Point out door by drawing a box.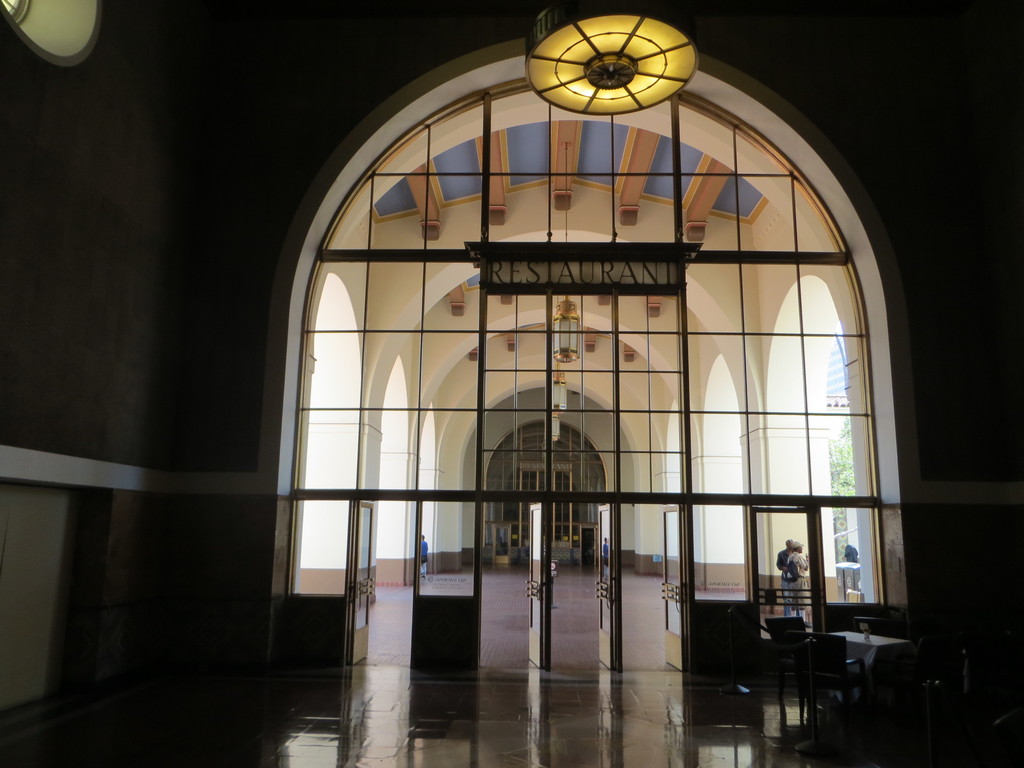
[x1=658, y1=507, x2=682, y2=671].
